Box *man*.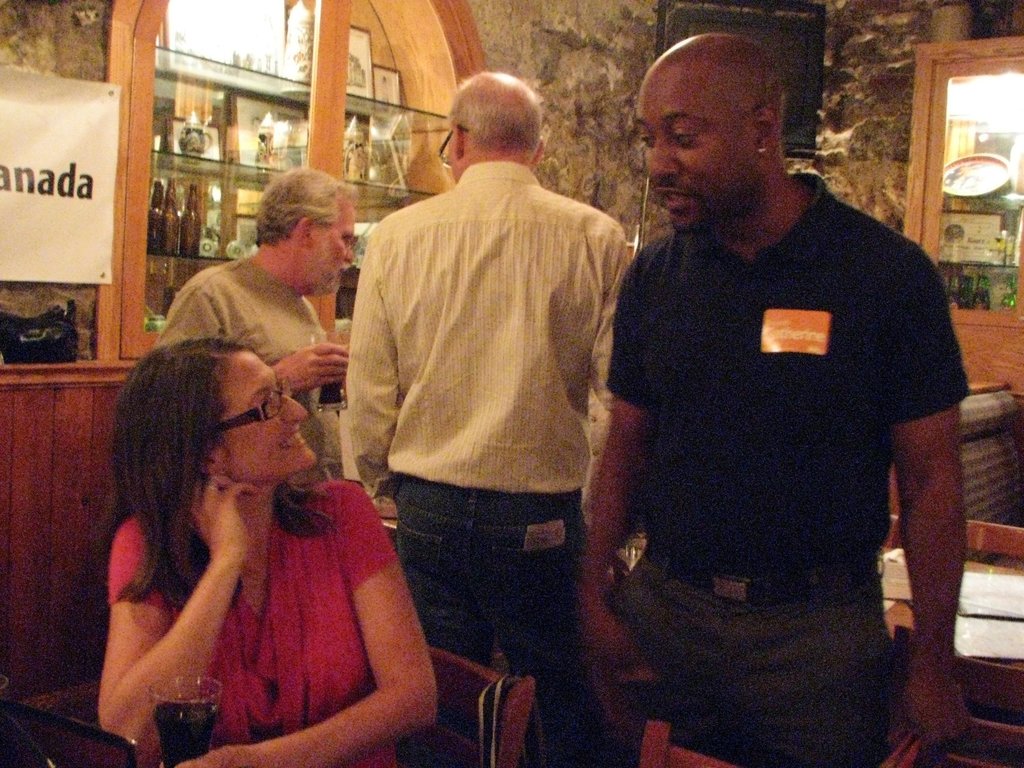
bbox=(157, 163, 352, 472).
